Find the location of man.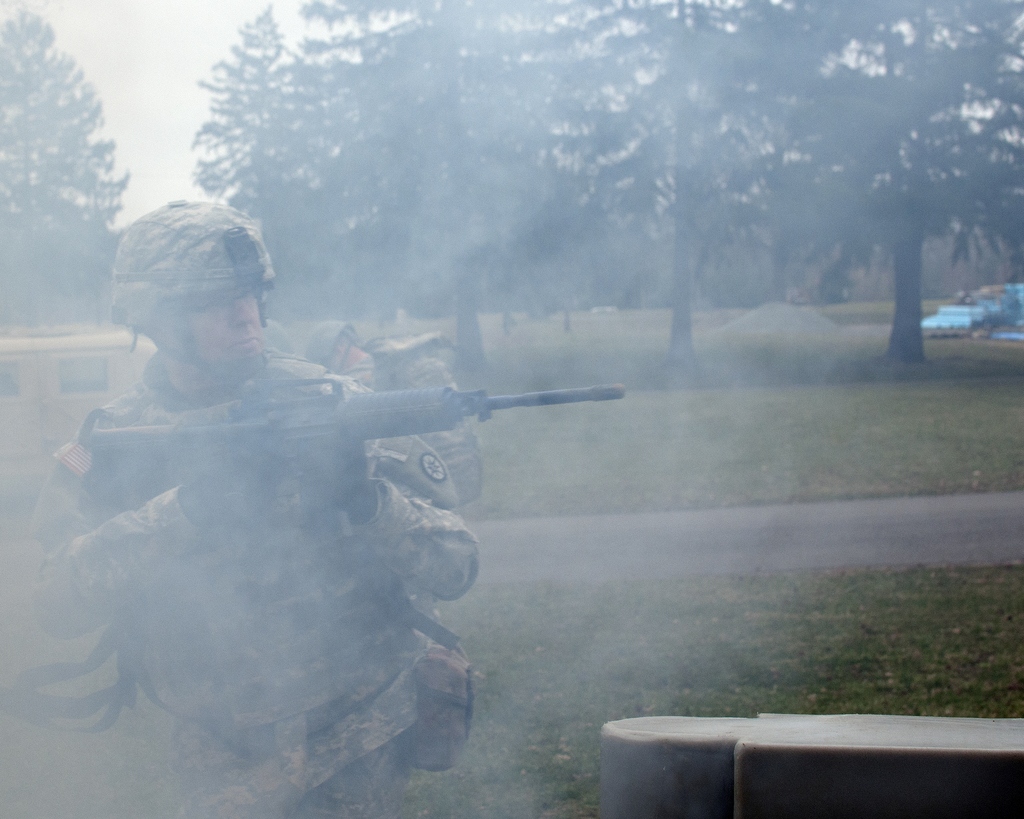
Location: <region>47, 187, 548, 806</region>.
